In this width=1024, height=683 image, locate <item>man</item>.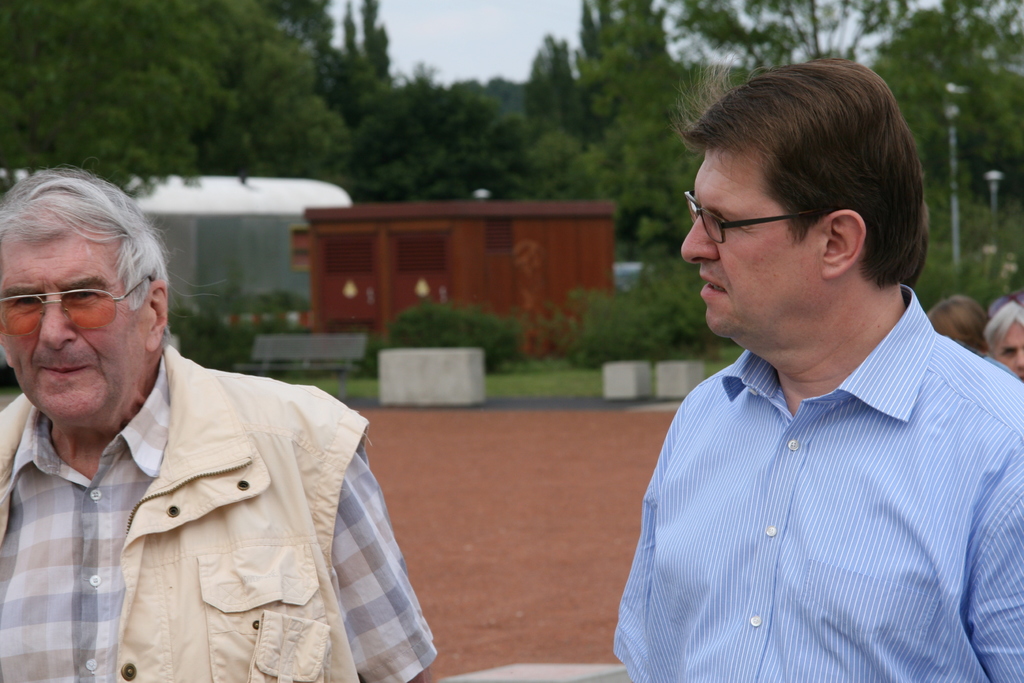
Bounding box: (581, 65, 1005, 666).
